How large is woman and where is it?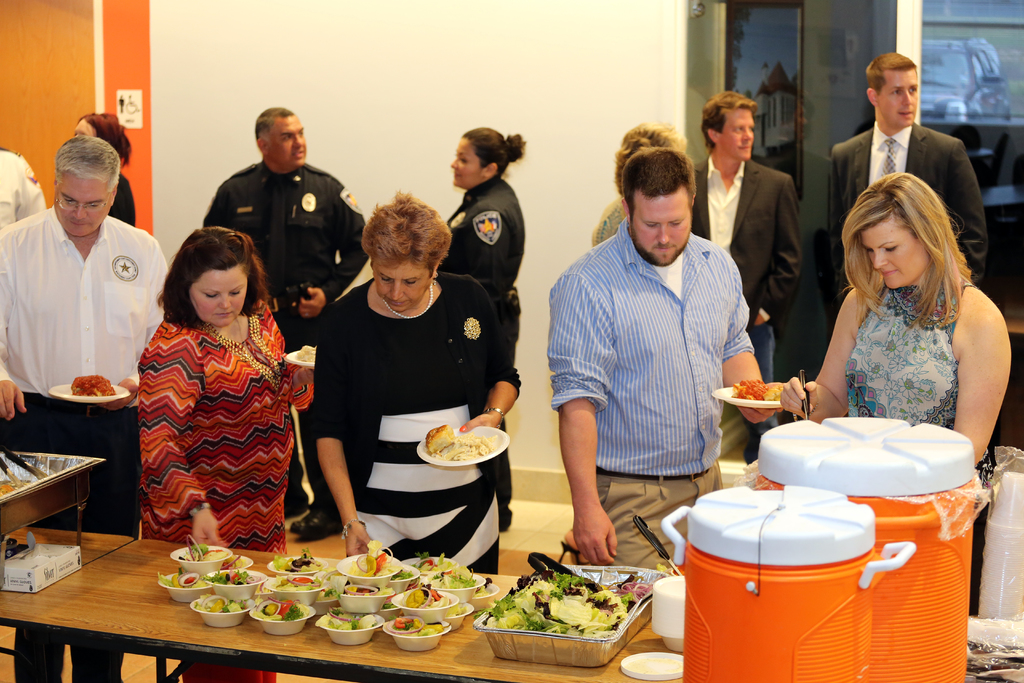
Bounding box: (141, 226, 312, 682).
